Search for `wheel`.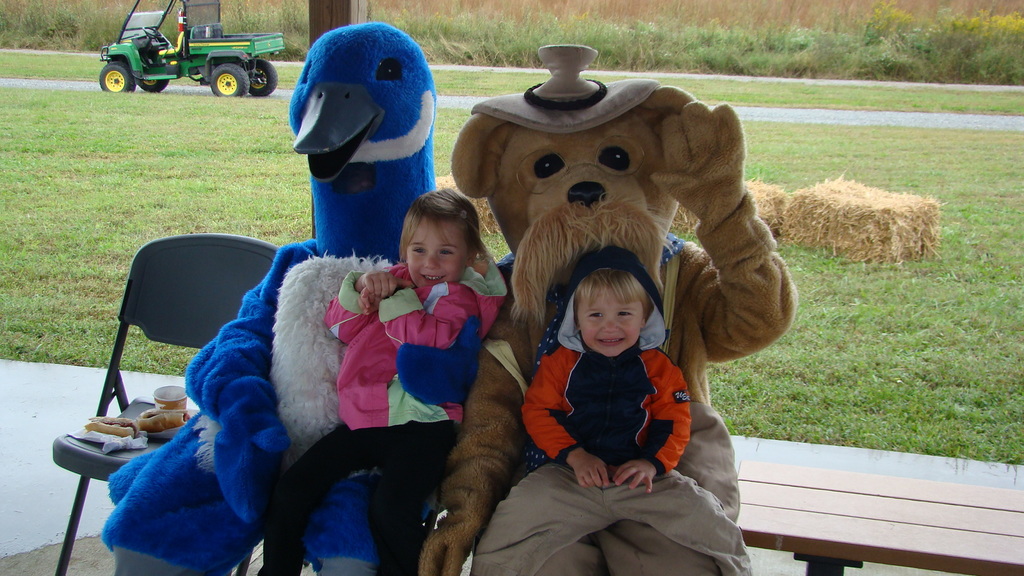
Found at locate(209, 63, 248, 96).
